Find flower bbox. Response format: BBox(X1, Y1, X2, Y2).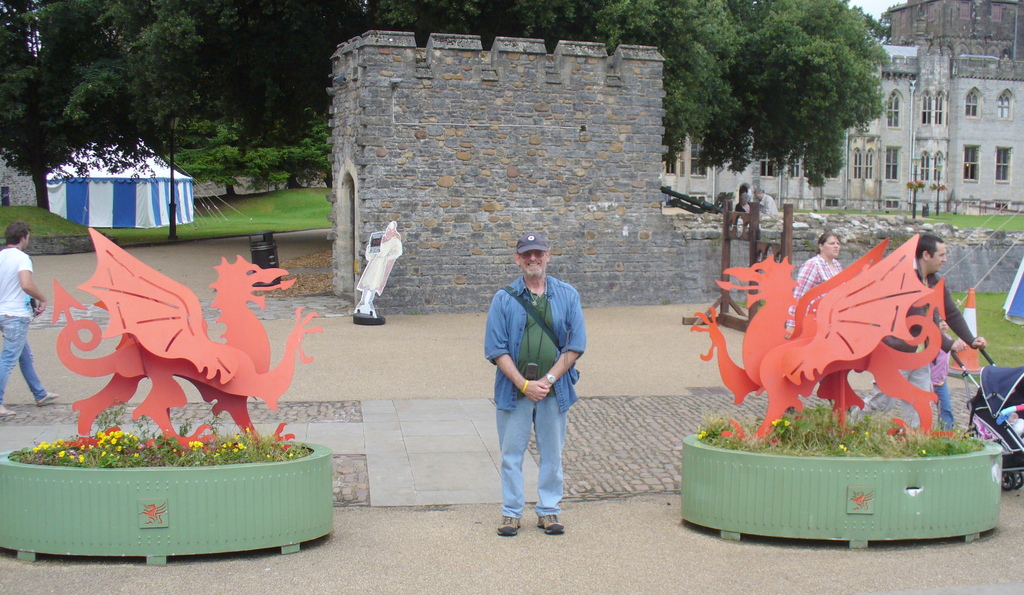
BBox(781, 416, 796, 427).
